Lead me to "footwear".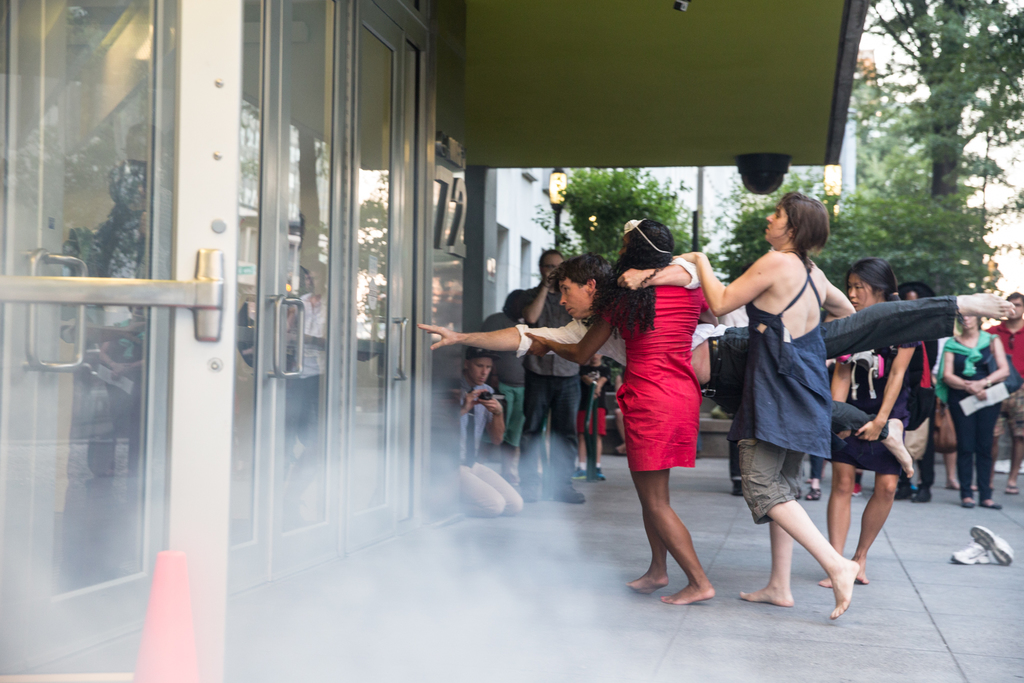
Lead to bbox=[911, 486, 932, 504].
